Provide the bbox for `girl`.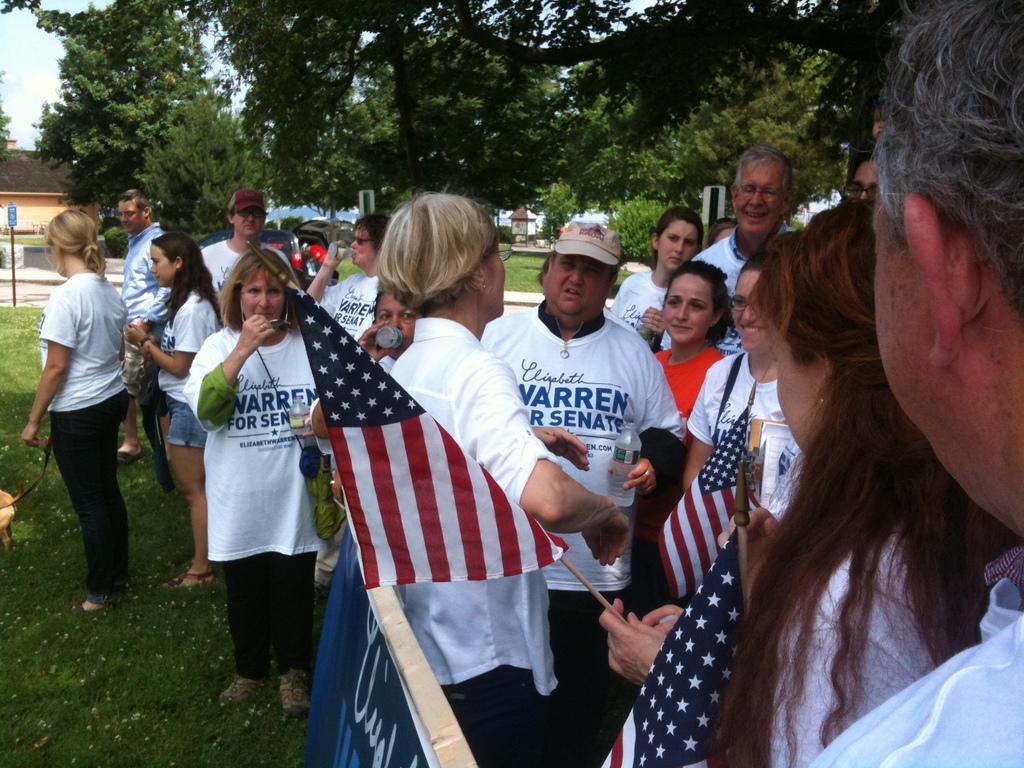
x1=131, y1=232, x2=223, y2=597.
